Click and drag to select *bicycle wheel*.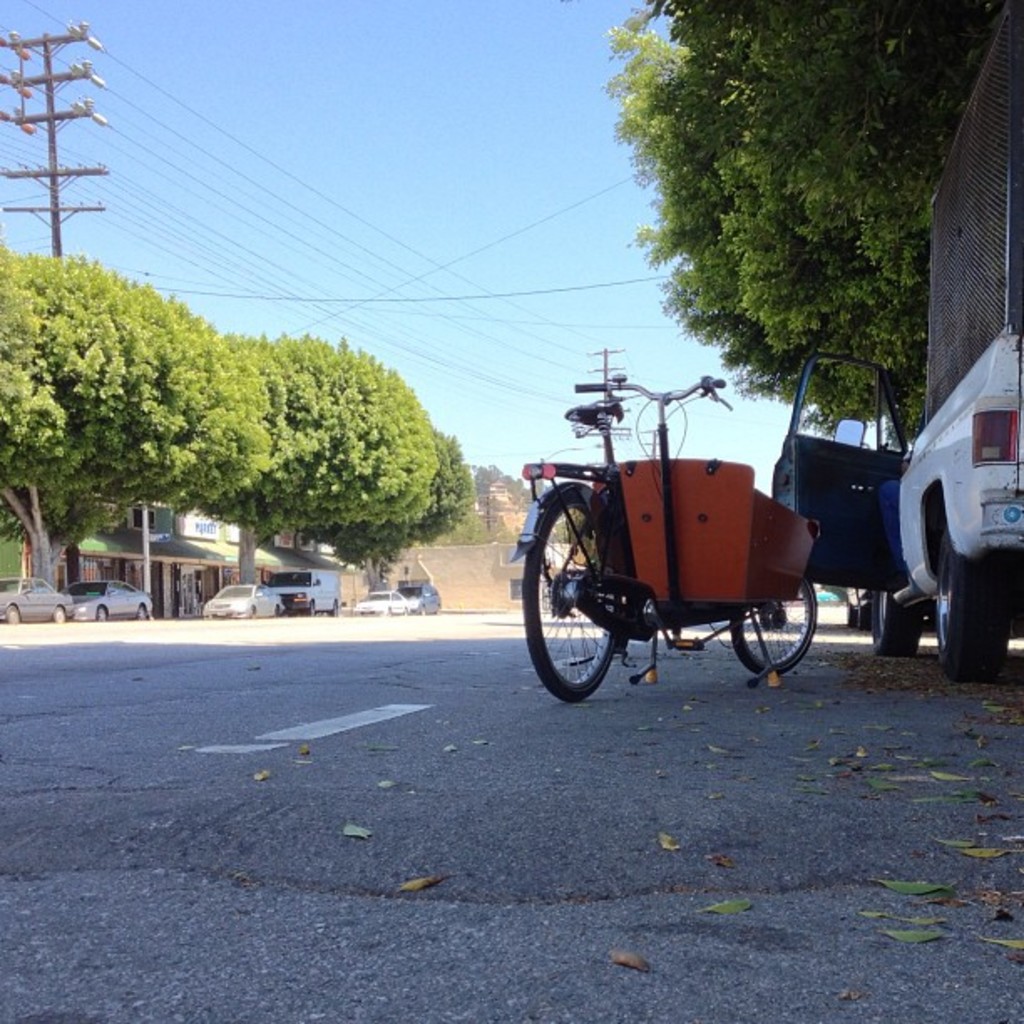
Selection: bbox(735, 576, 820, 673).
